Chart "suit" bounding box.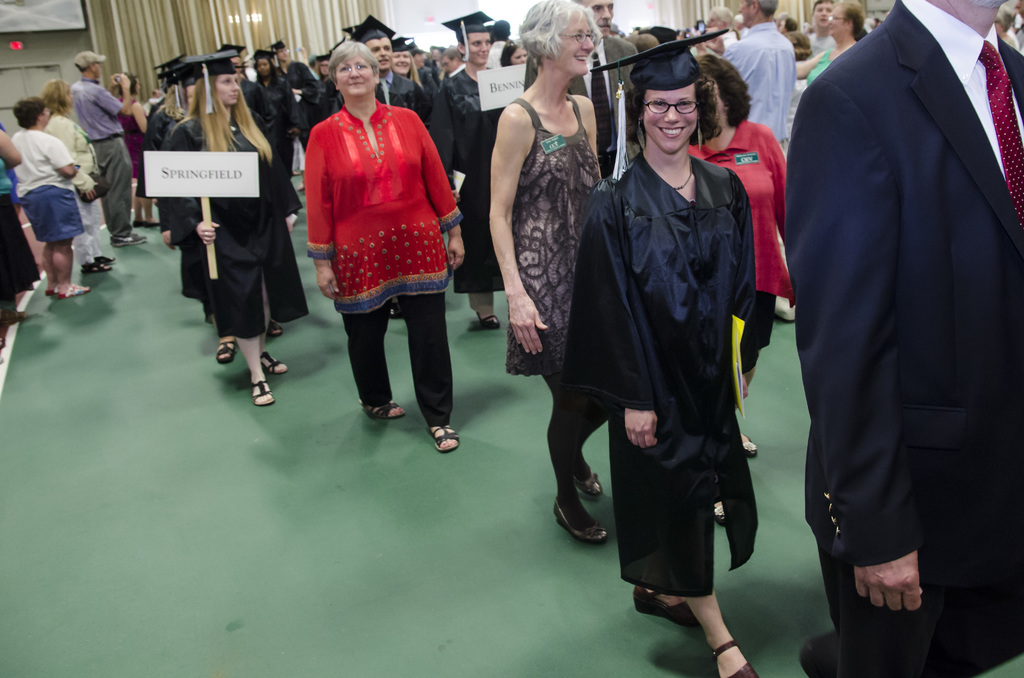
Charted: 784:1:1023:677.
